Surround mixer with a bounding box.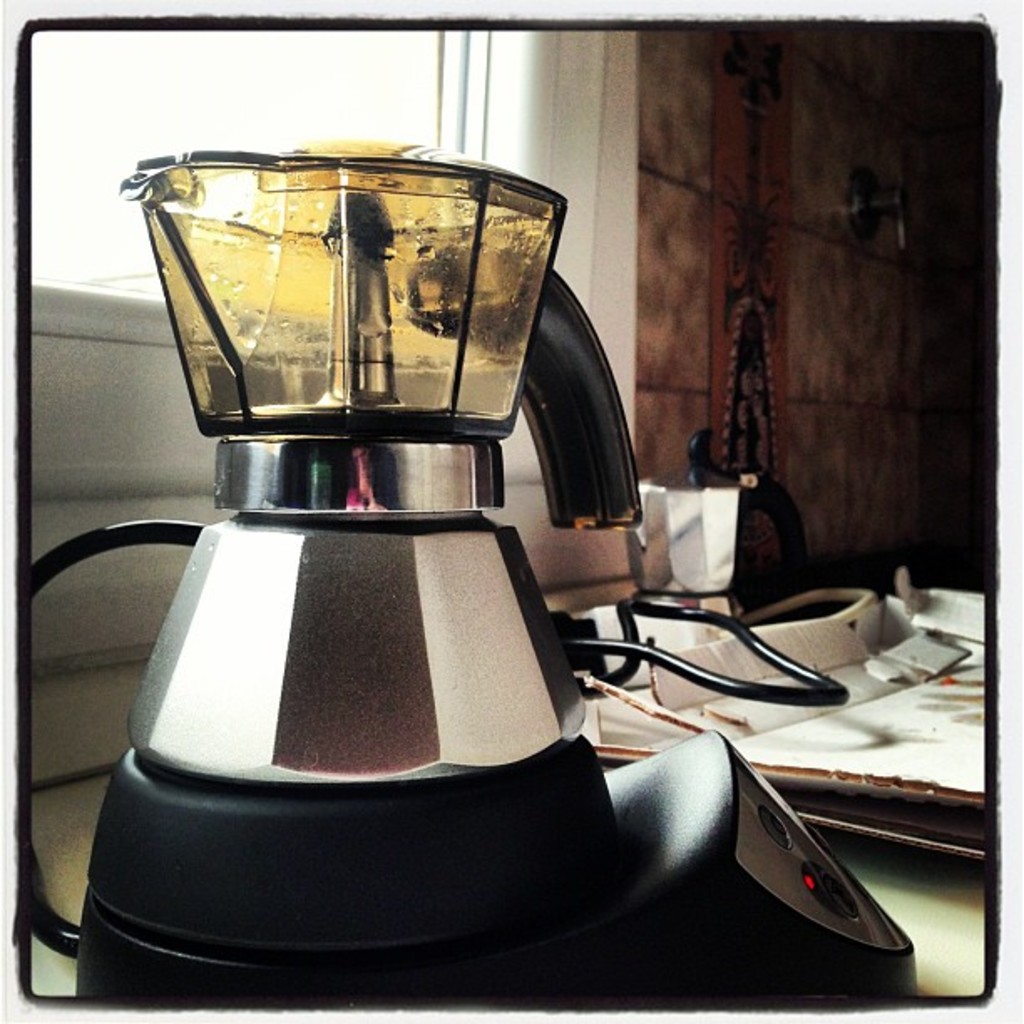
[23,132,915,997].
